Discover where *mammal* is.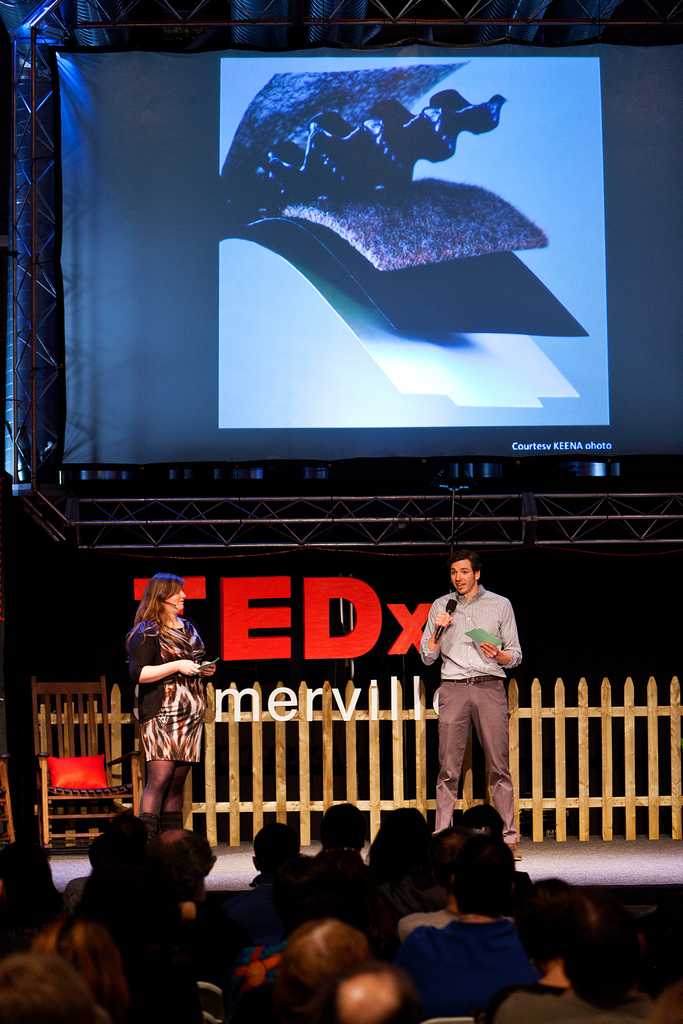
Discovered at left=118, top=584, right=211, bottom=829.
